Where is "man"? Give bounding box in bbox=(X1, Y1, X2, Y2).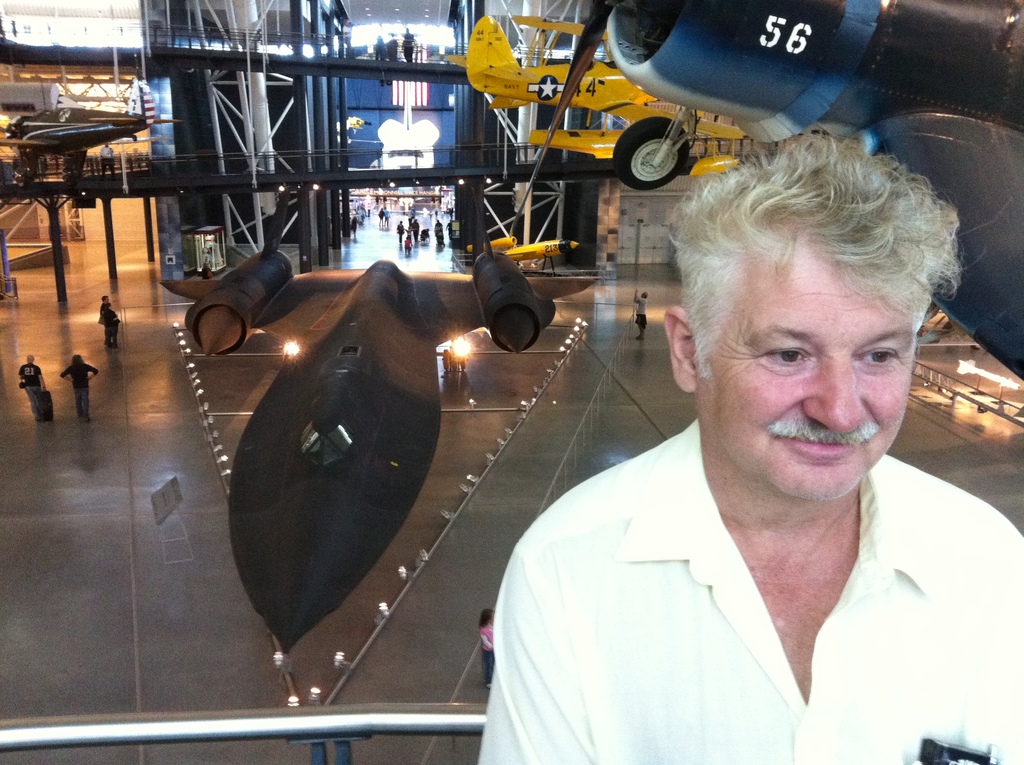
bbox=(632, 291, 650, 343).
